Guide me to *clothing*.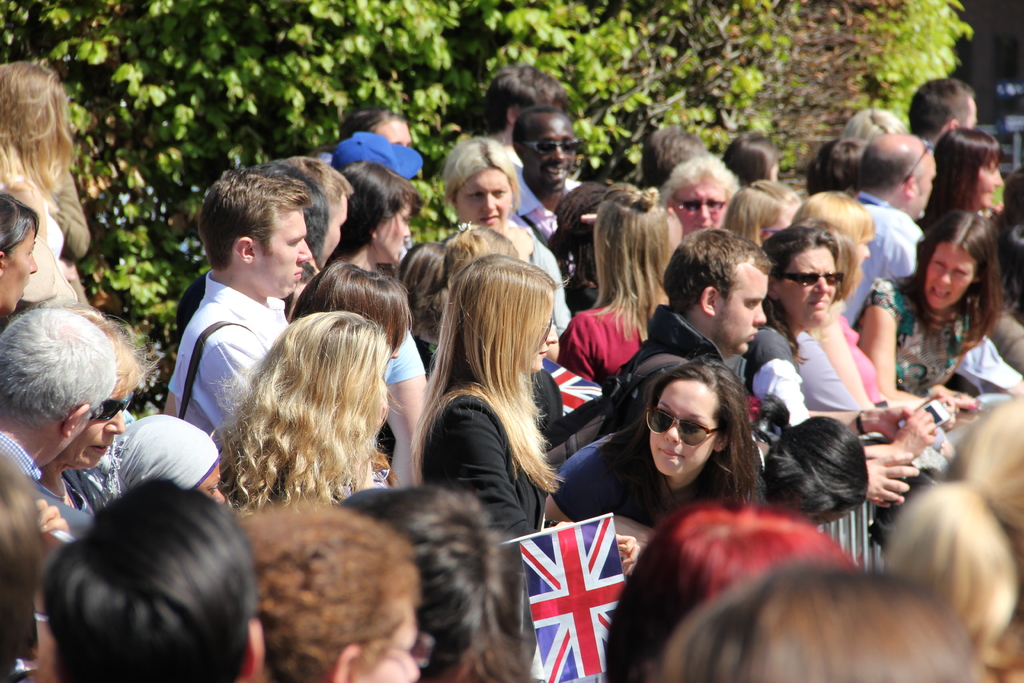
Guidance: locate(161, 270, 295, 426).
